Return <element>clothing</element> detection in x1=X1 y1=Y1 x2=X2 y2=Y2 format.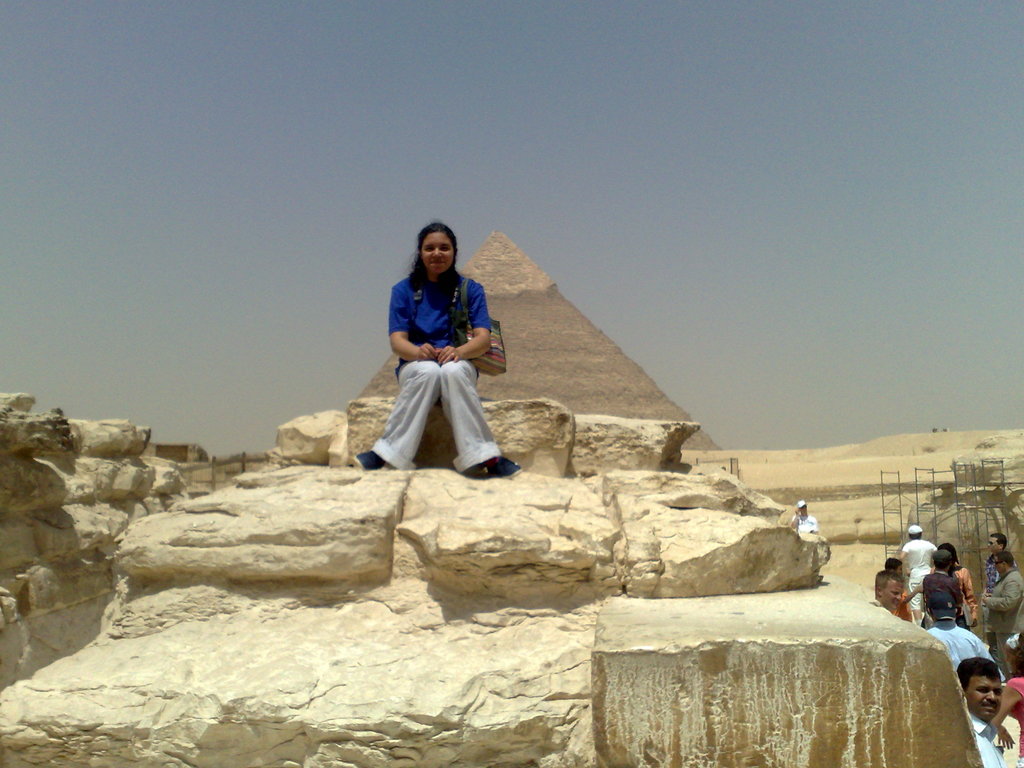
x1=922 y1=614 x2=983 y2=662.
